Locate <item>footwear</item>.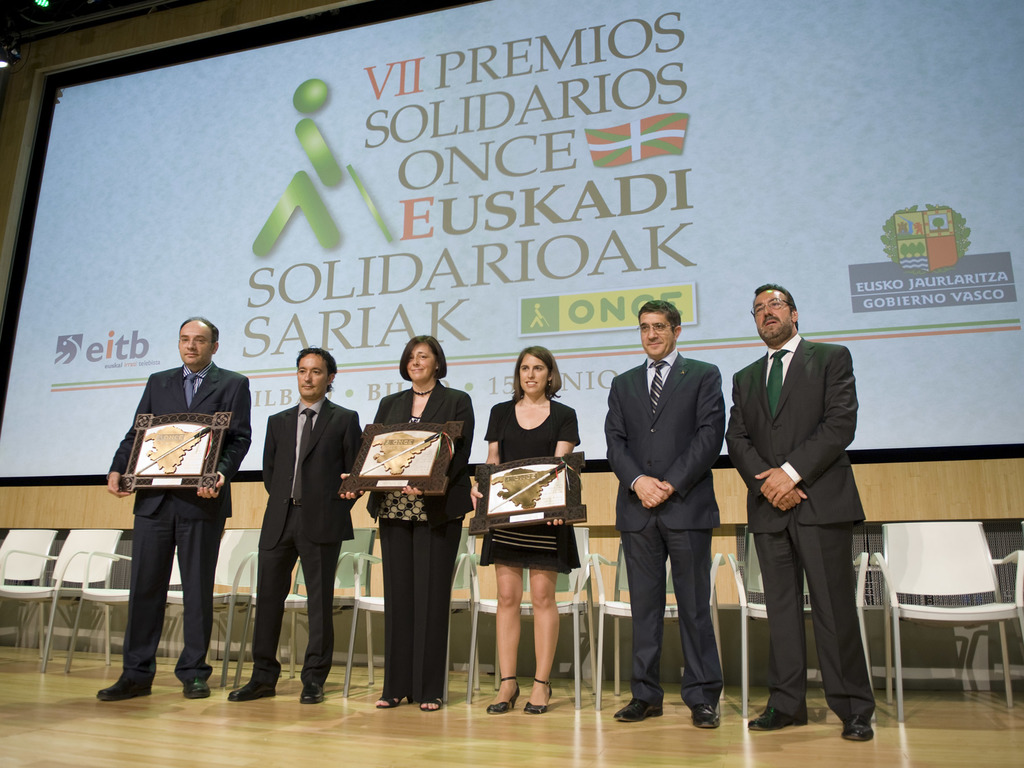
Bounding box: [x1=299, y1=684, x2=326, y2=704].
